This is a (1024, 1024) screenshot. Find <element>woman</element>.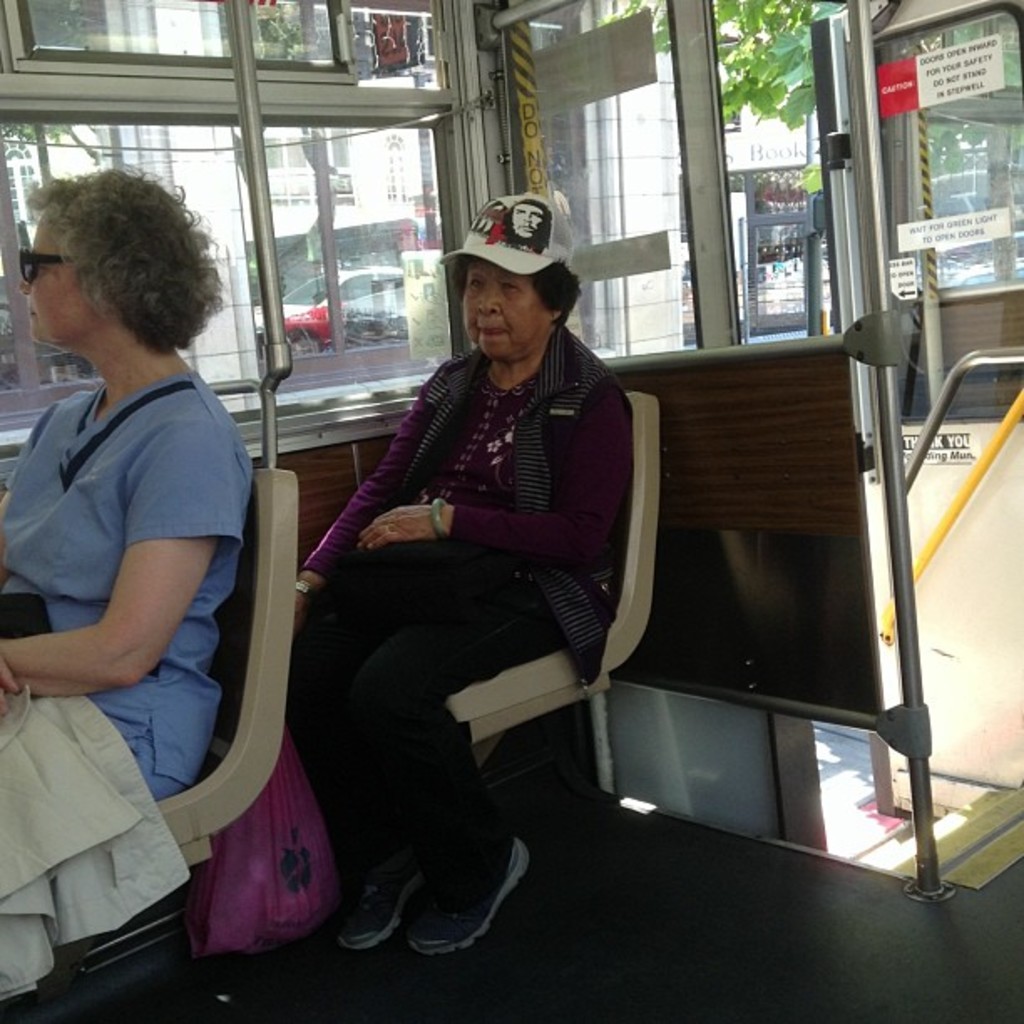
Bounding box: 10, 149, 300, 1004.
